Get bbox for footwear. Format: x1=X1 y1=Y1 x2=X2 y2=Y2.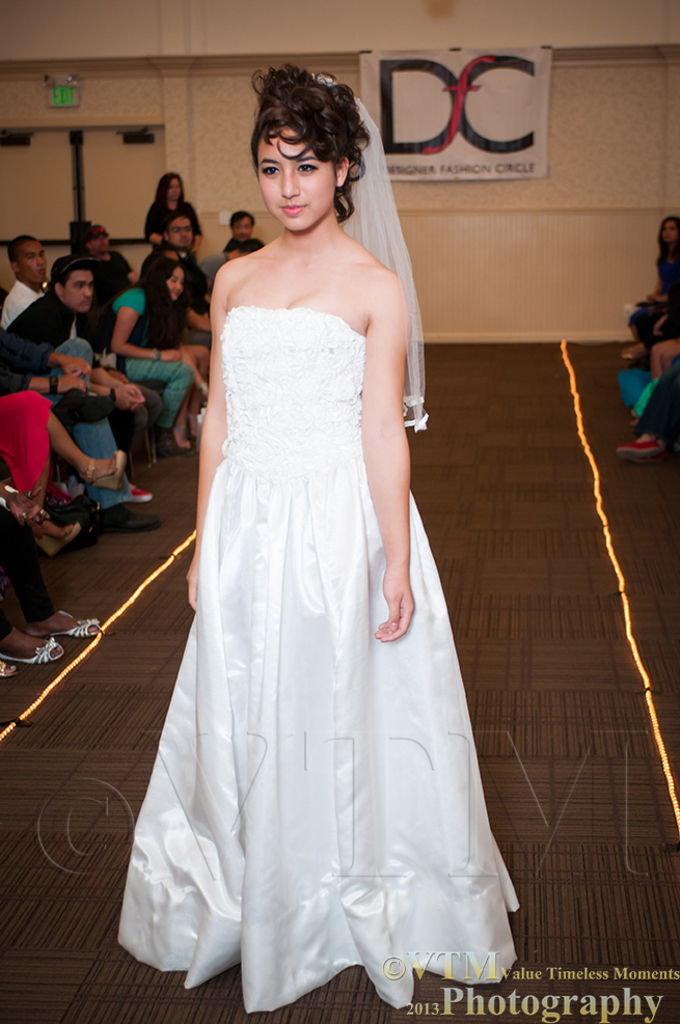
x1=59 y1=608 x2=104 y2=640.
